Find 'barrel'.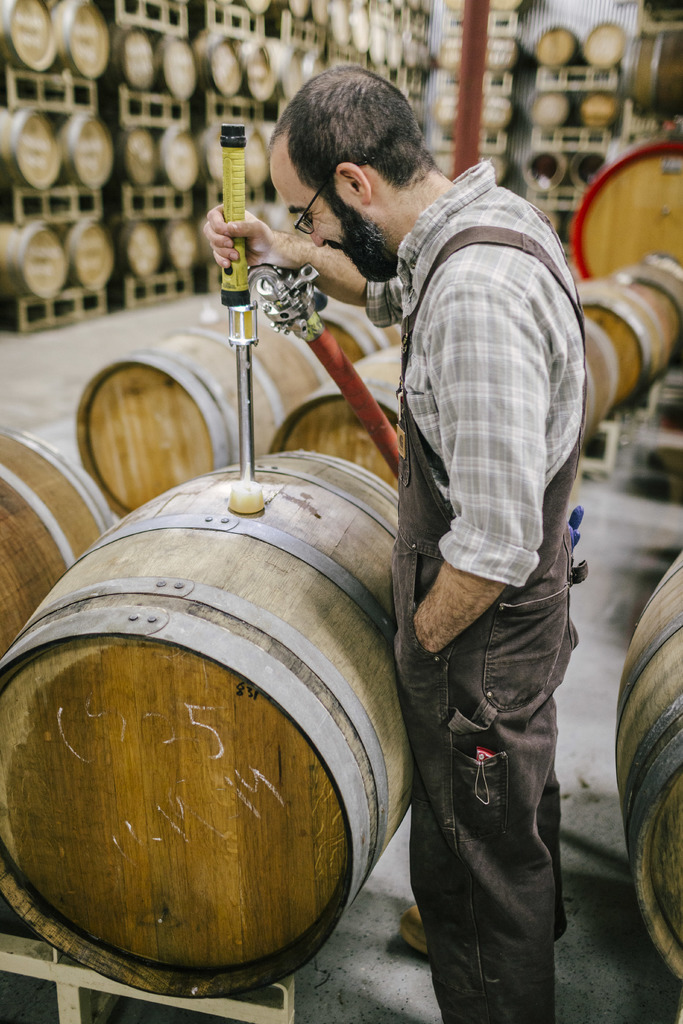
x1=270, y1=340, x2=408, y2=488.
